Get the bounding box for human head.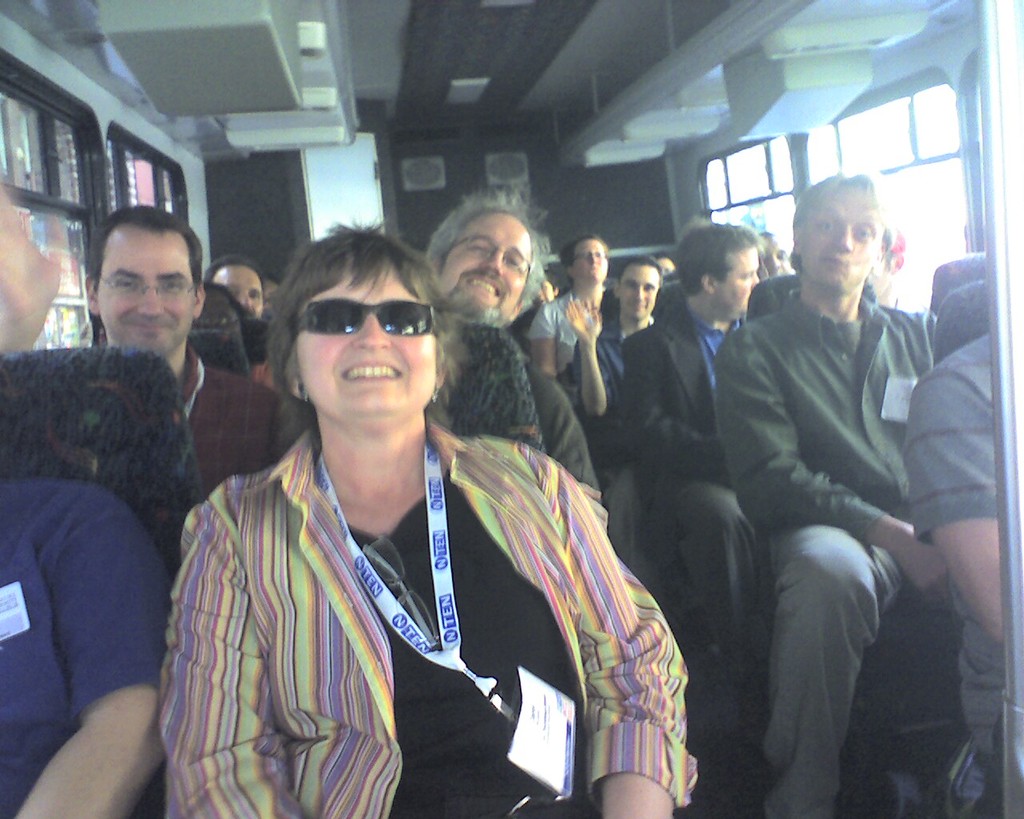
x1=206, y1=253, x2=262, y2=313.
